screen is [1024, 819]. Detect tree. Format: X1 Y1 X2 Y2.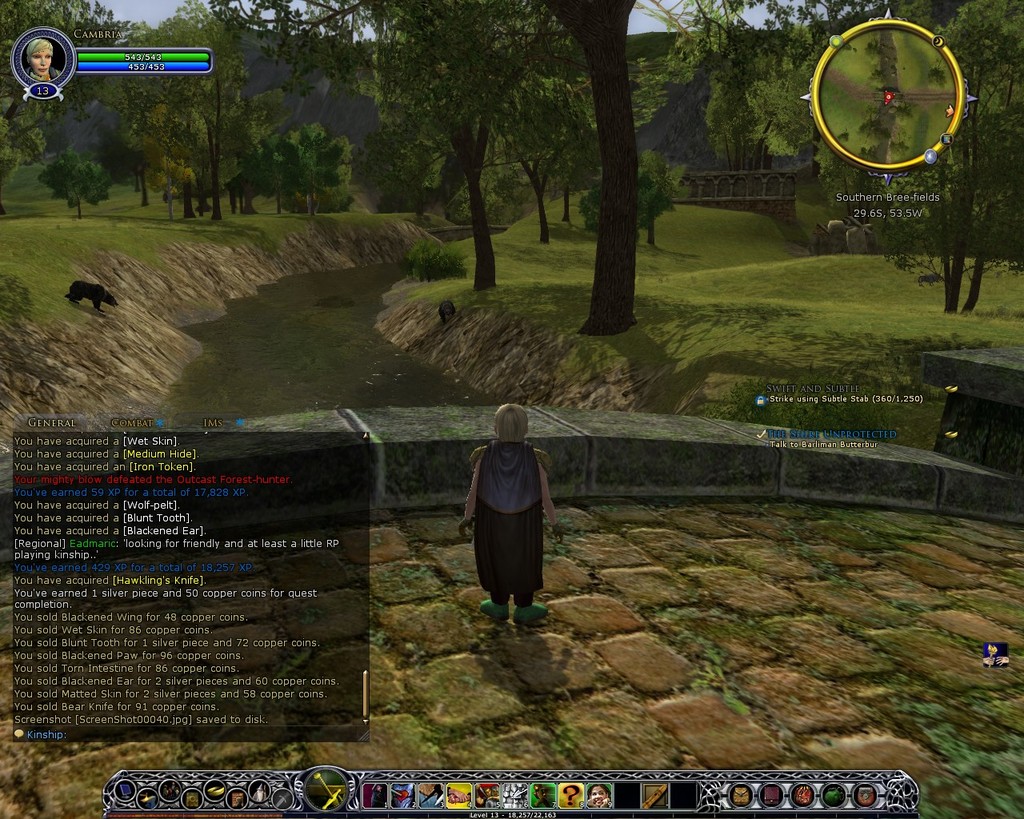
364 0 542 290.
